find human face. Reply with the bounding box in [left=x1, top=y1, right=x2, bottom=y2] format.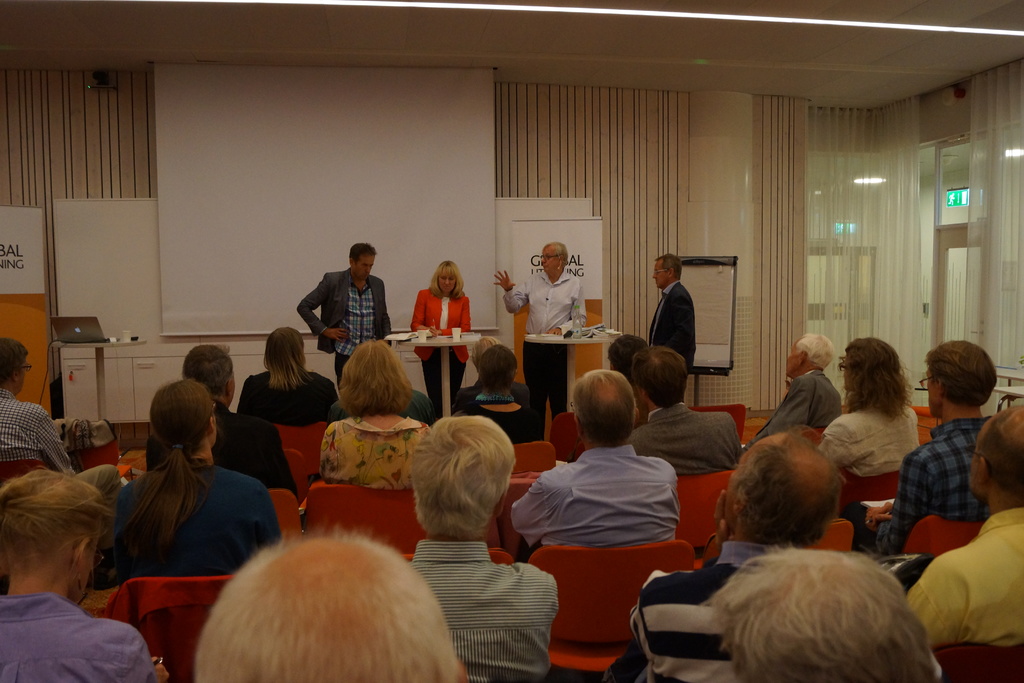
[left=358, top=255, right=377, bottom=279].
